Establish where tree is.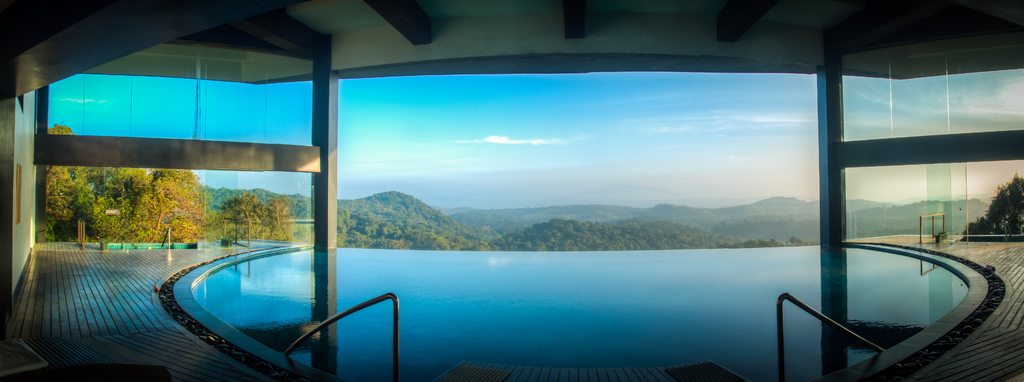
Established at box(957, 174, 1021, 244).
